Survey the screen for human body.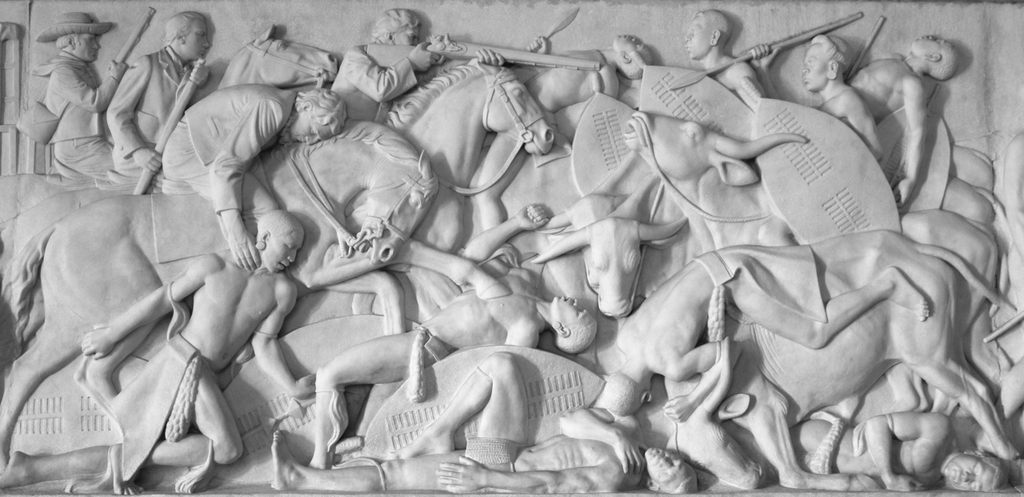
Survey found: (302, 200, 607, 460).
